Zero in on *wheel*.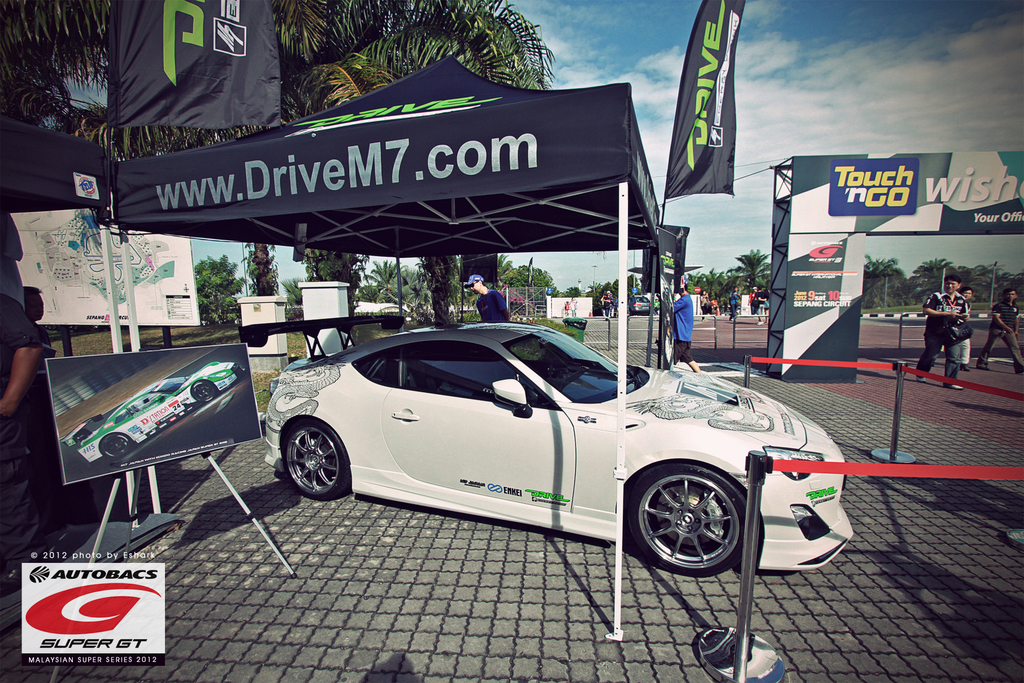
Zeroed in: pyautogui.locateOnScreen(631, 473, 757, 588).
